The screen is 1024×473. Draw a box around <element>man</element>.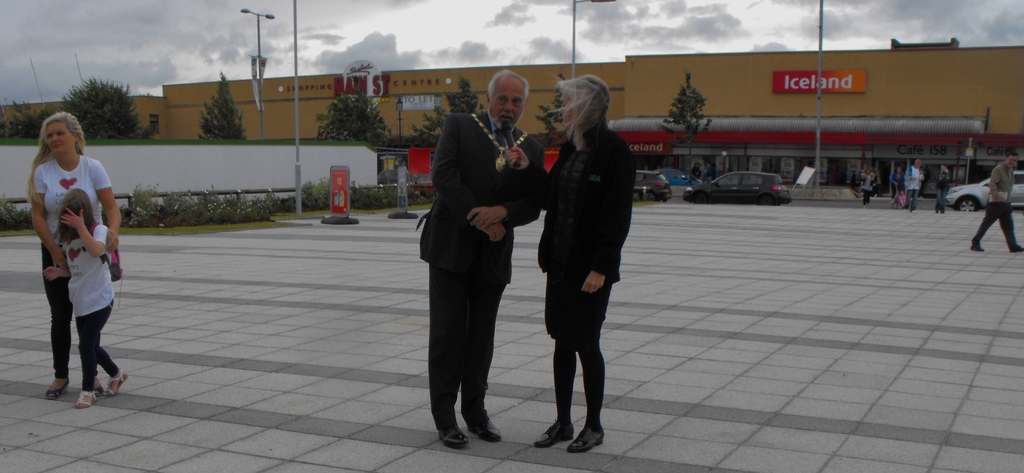
<region>424, 63, 547, 444</region>.
